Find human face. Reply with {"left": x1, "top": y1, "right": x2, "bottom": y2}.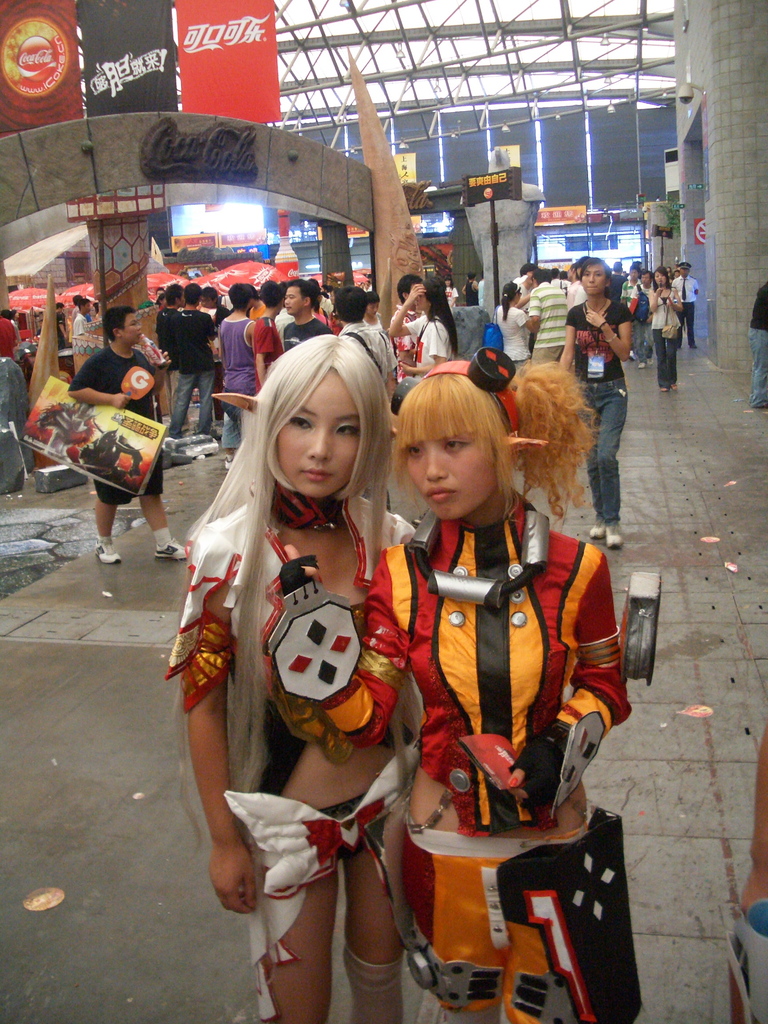
{"left": 121, "top": 316, "right": 140, "bottom": 344}.
